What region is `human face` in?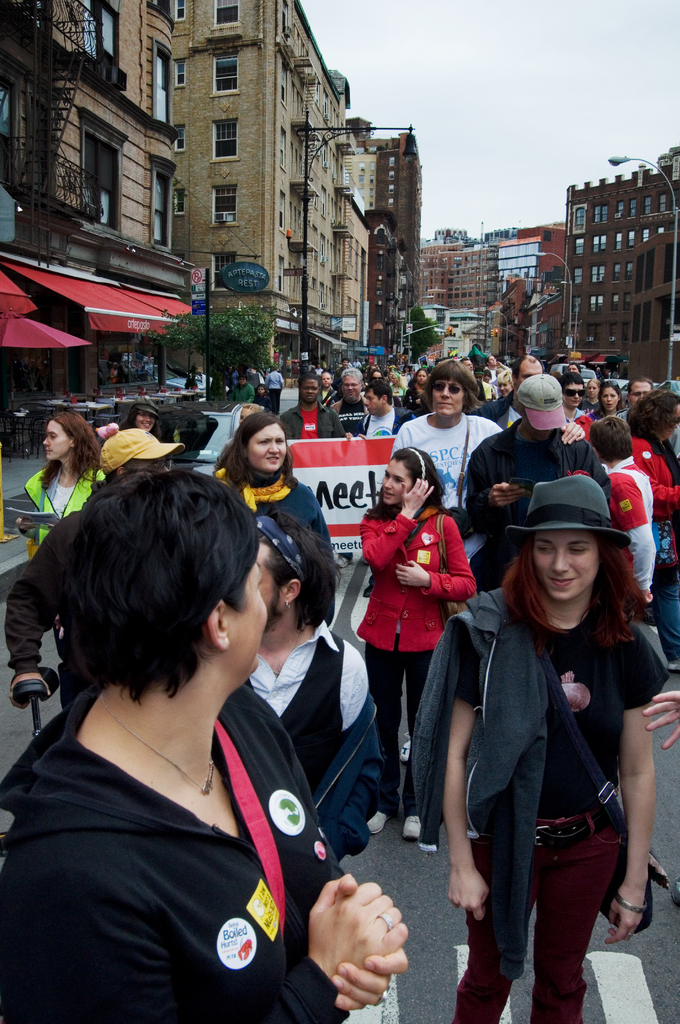
227/549/269/675.
